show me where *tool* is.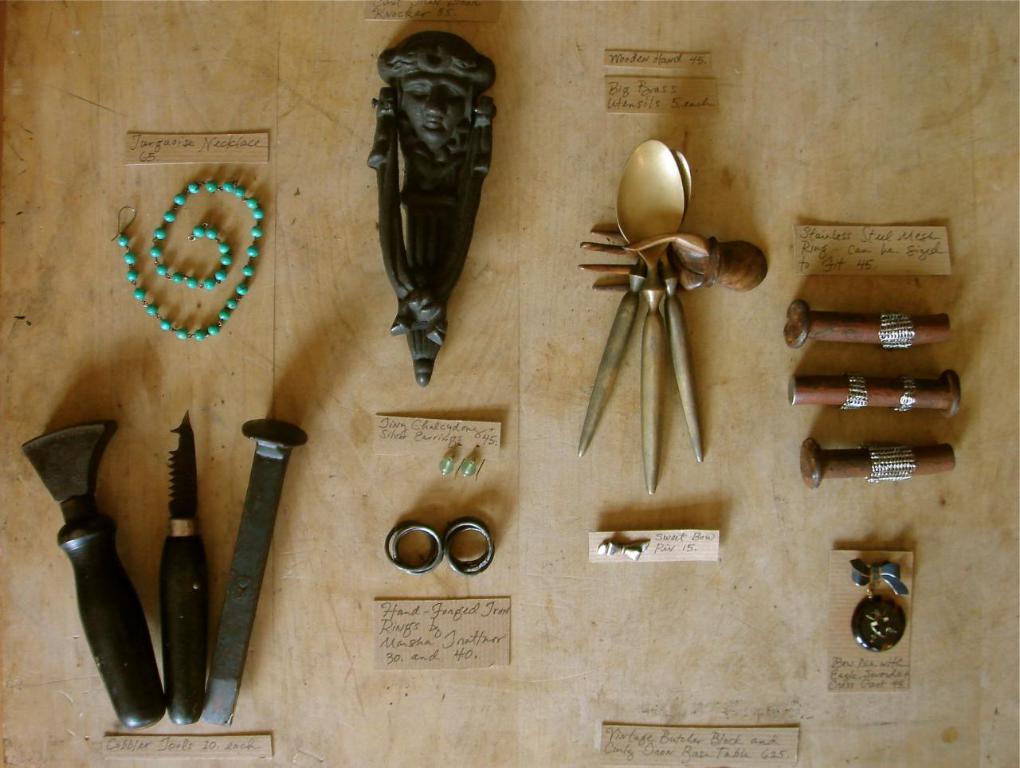
*tool* is at 155, 412, 212, 724.
